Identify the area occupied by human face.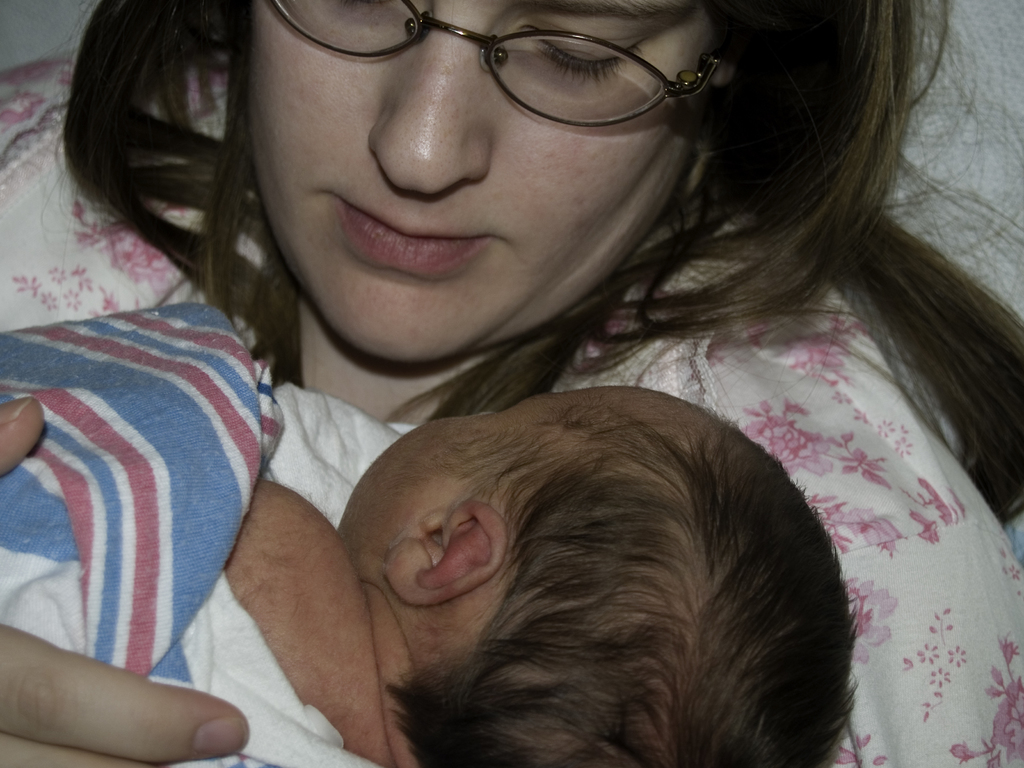
Area: <bbox>250, 0, 708, 366</bbox>.
